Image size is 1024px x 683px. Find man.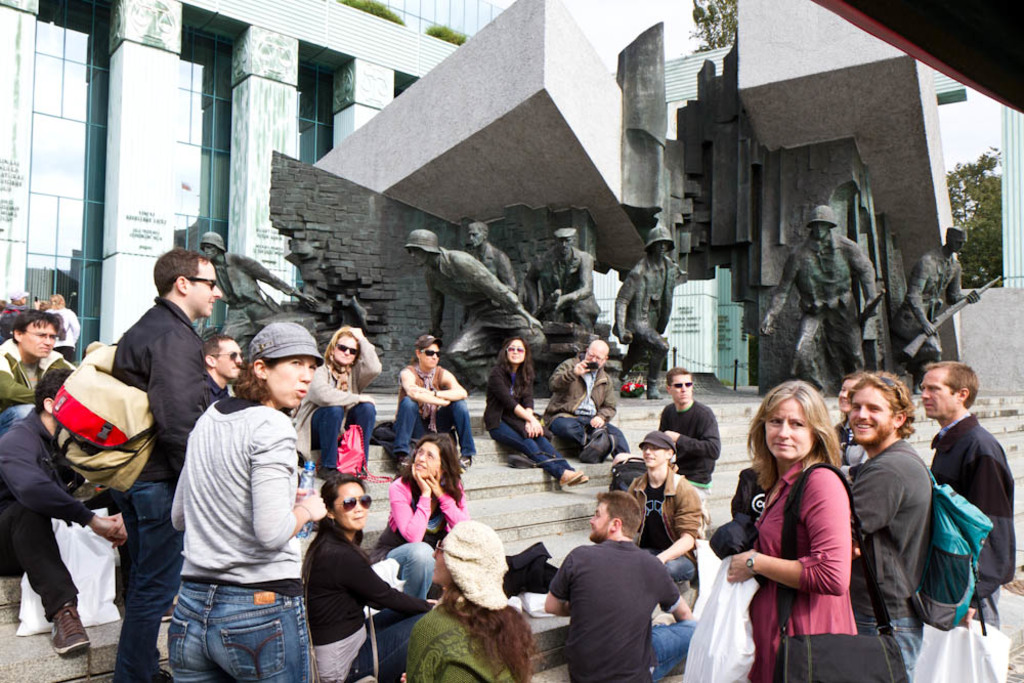
[880,225,968,394].
